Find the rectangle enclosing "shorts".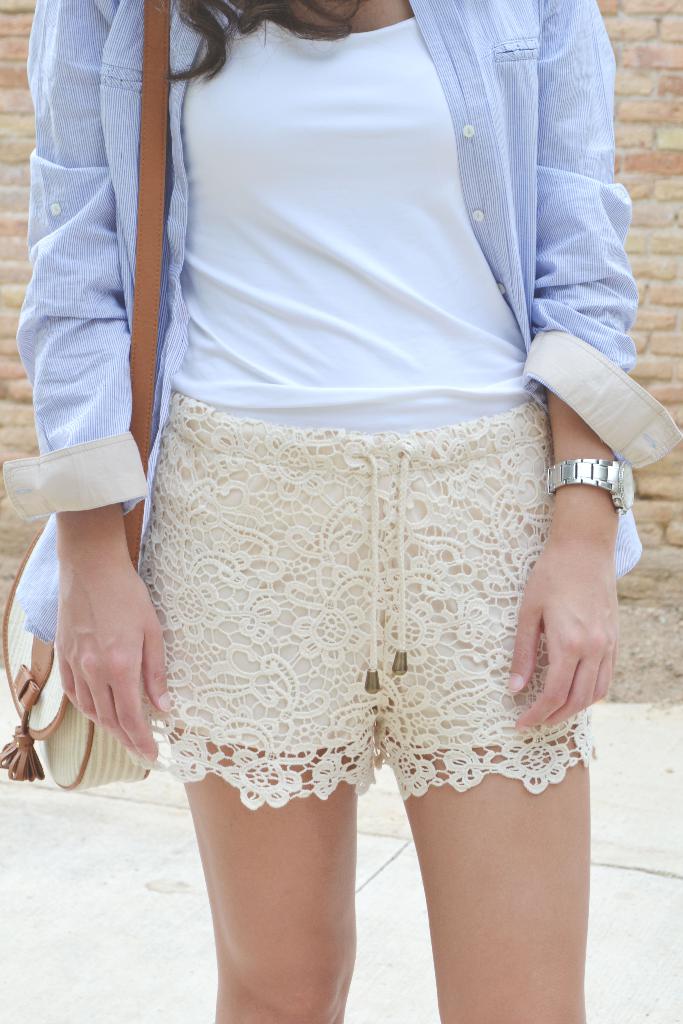
<region>124, 388, 598, 809</region>.
